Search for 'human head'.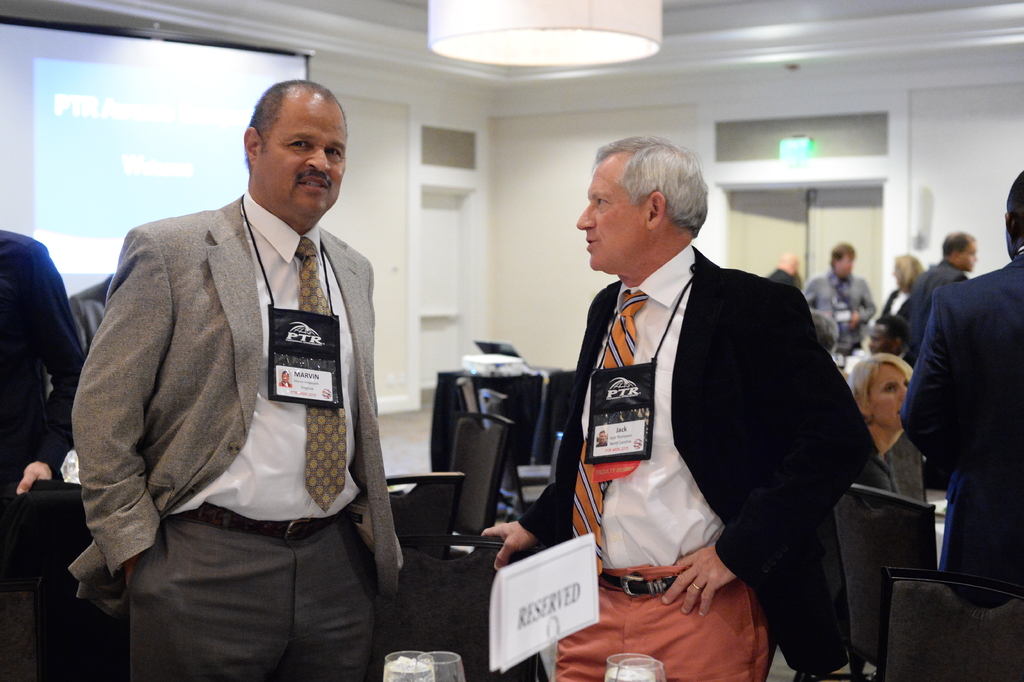
Found at pyautogui.locateOnScreen(829, 238, 859, 279).
